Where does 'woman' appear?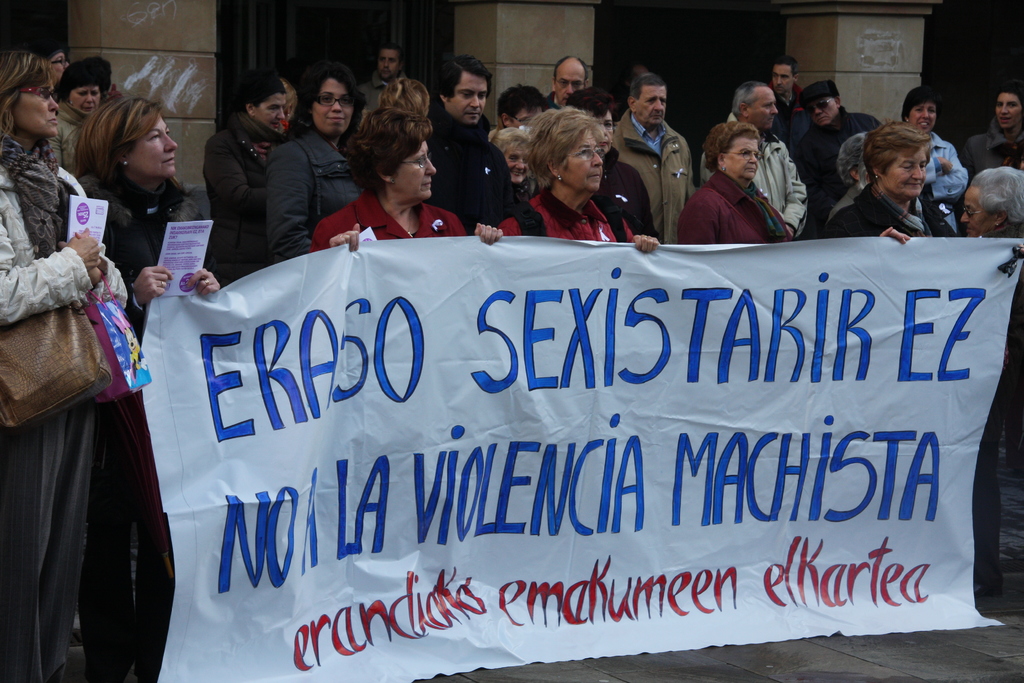
Appears at (677, 120, 796, 242).
